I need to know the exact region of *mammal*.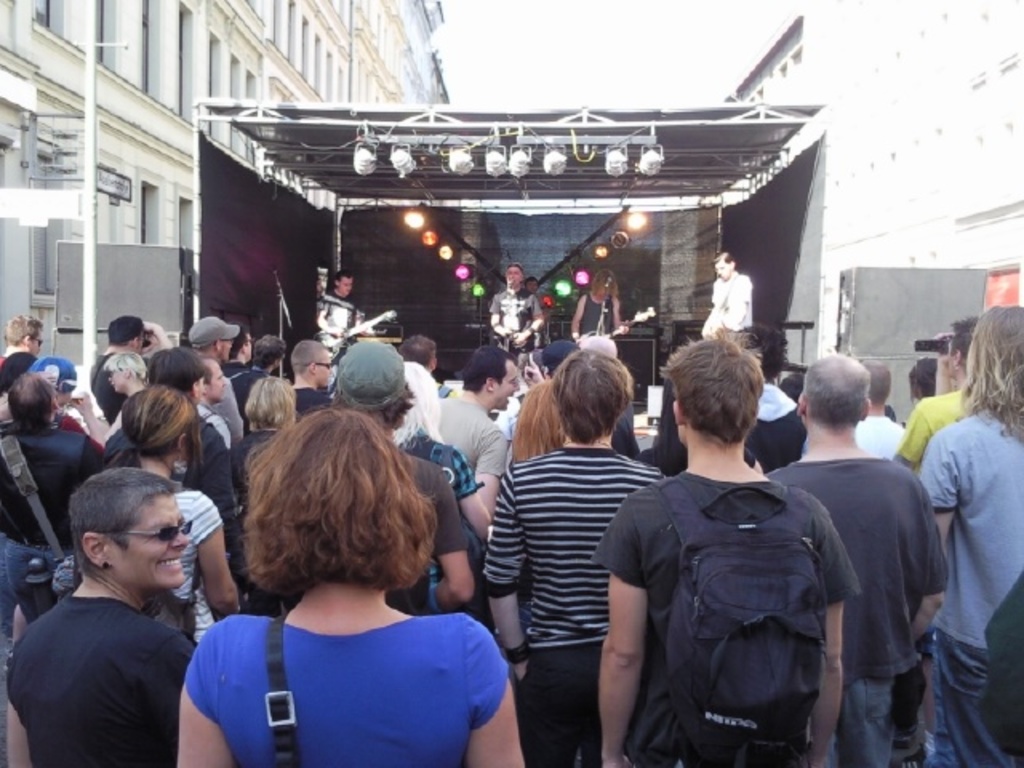
Region: 509 373 570 634.
